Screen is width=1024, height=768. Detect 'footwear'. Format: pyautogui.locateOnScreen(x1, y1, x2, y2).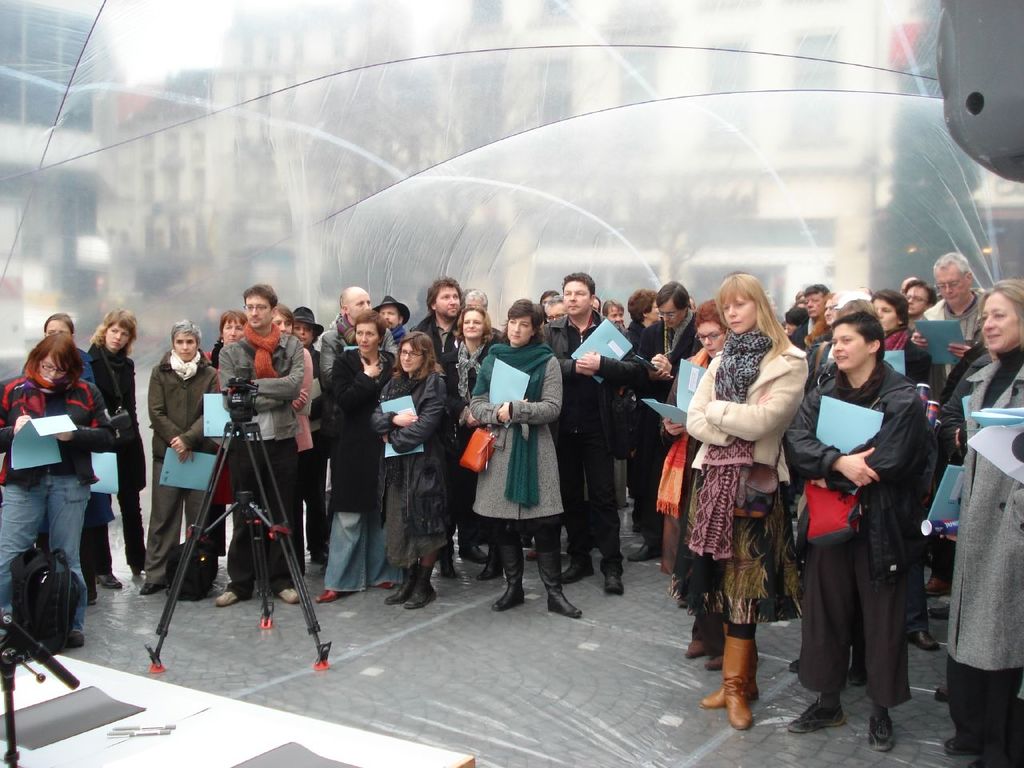
pyautogui.locateOnScreen(278, 590, 298, 603).
